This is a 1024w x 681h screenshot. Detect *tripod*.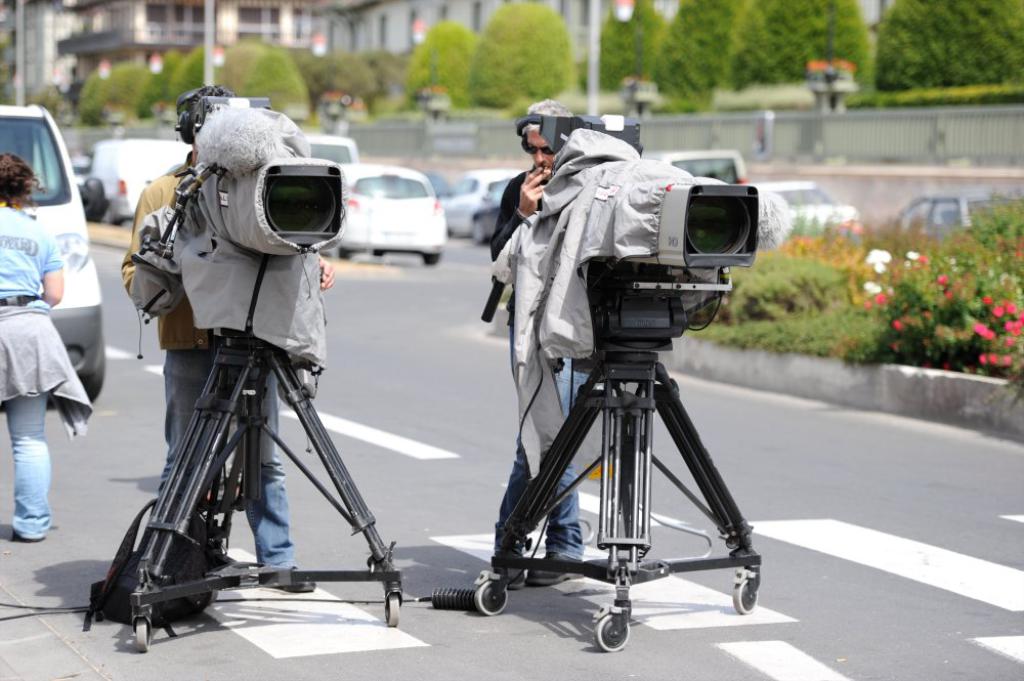
l=474, t=355, r=763, b=653.
